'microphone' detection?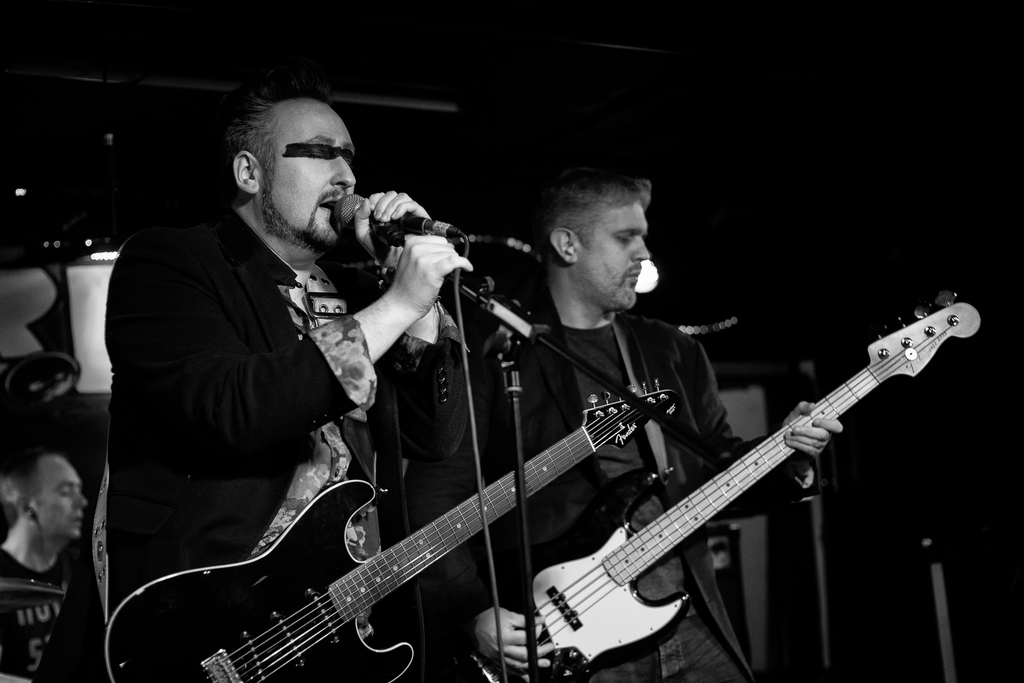
<box>319,188,470,231</box>
